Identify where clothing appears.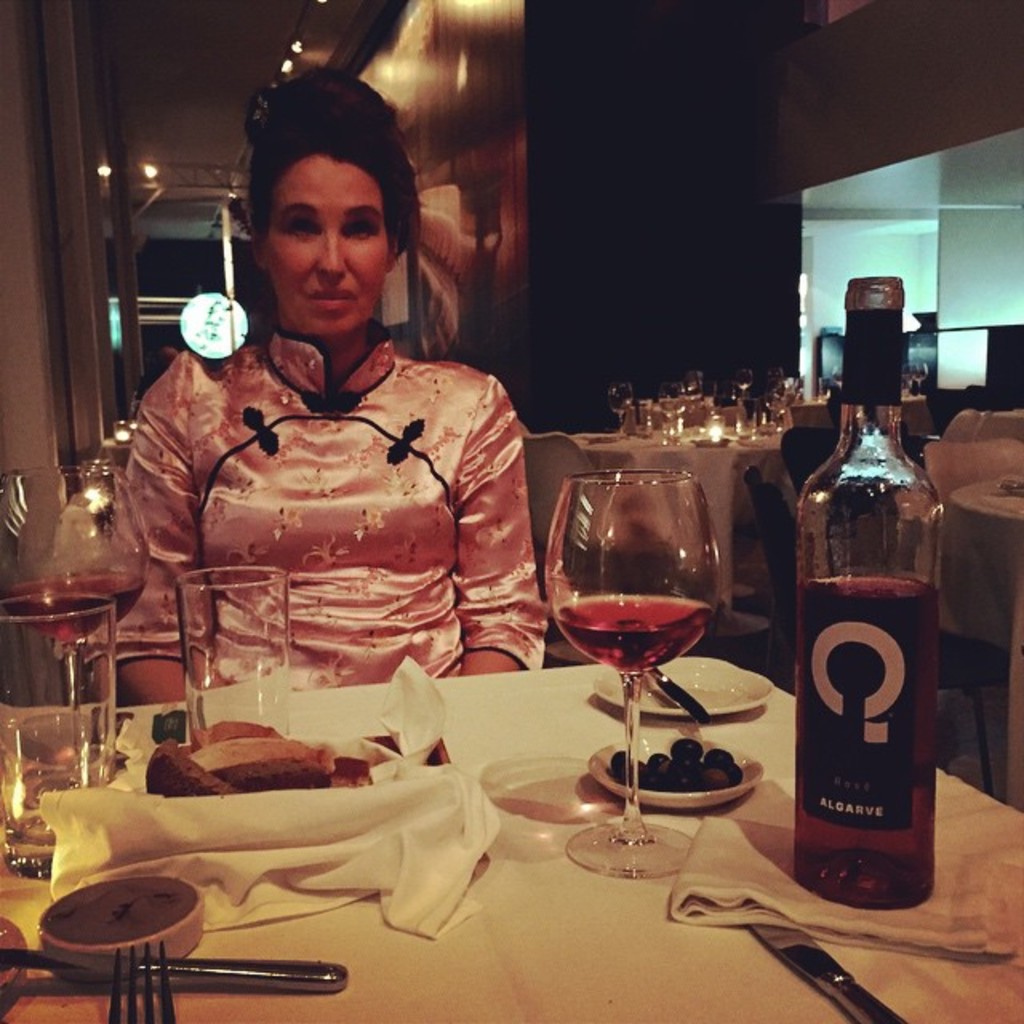
Appears at <bbox>118, 291, 566, 704</bbox>.
